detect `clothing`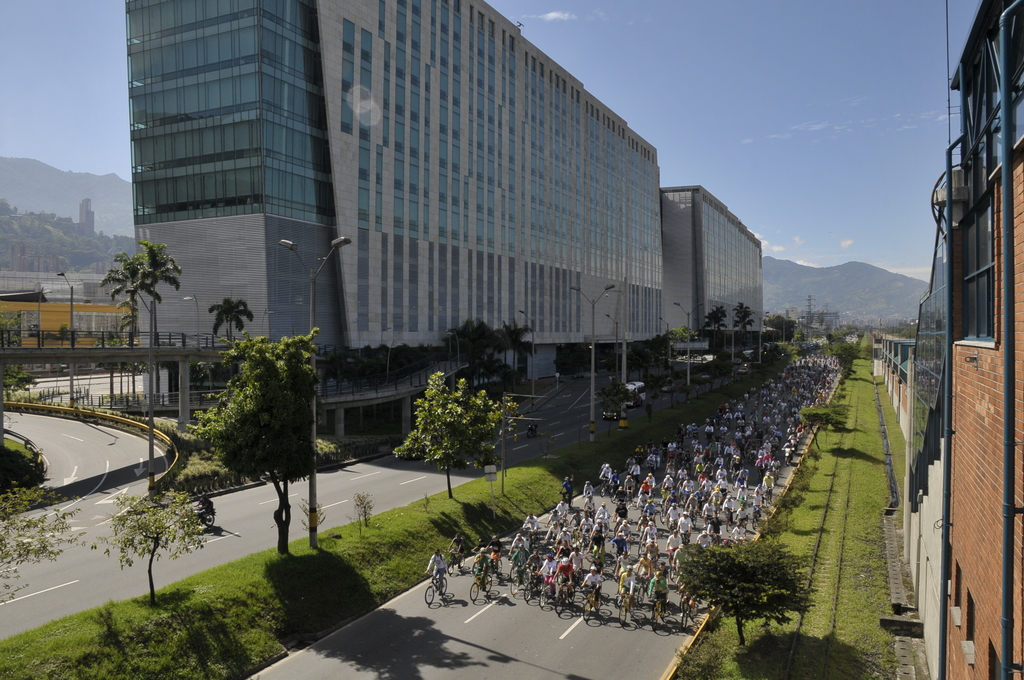
x1=595, y1=505, x2=613, y2=519
